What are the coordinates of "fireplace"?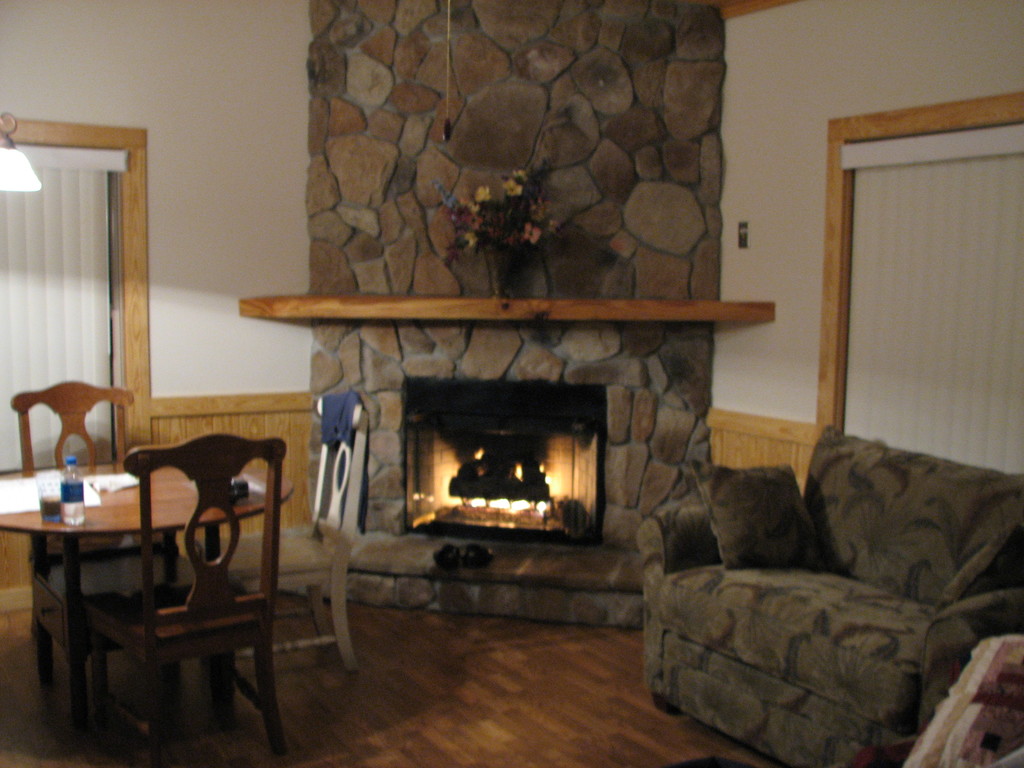
box(389, 378, 610, 540).
